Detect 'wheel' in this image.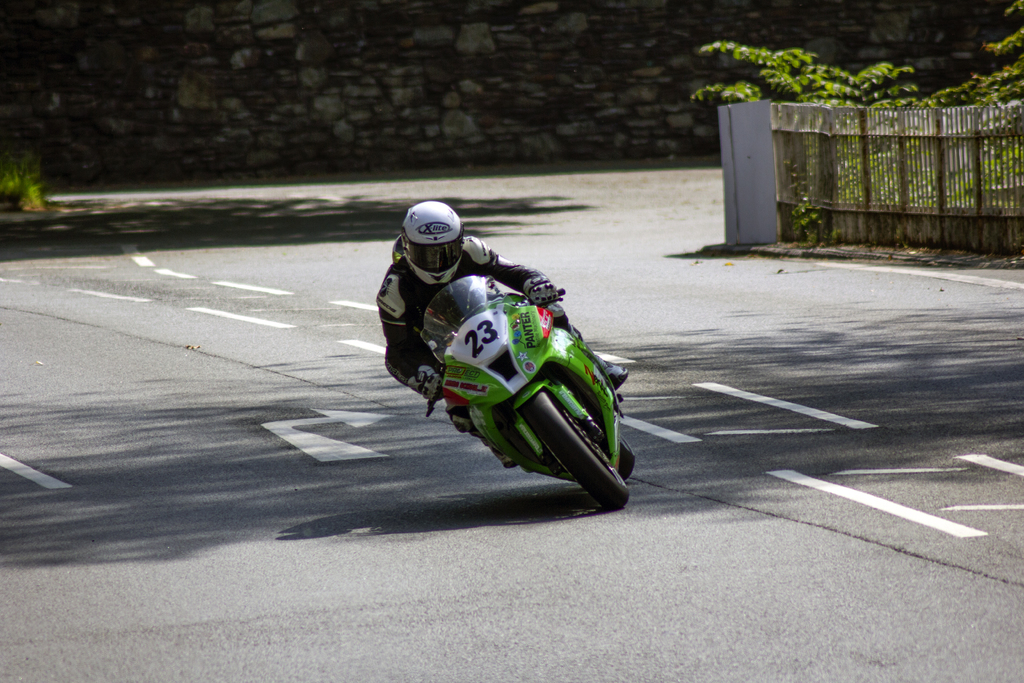
Detection: detection(518, 393, 630, 511).
